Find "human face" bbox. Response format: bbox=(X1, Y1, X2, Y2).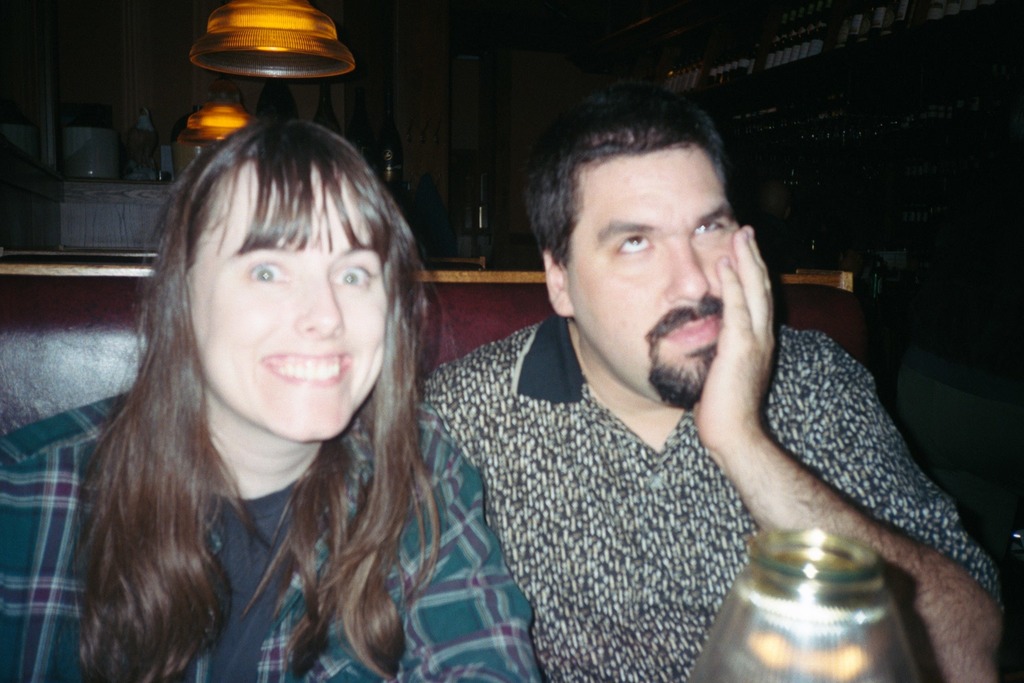
bbox=(187, 160, 390, 441).
